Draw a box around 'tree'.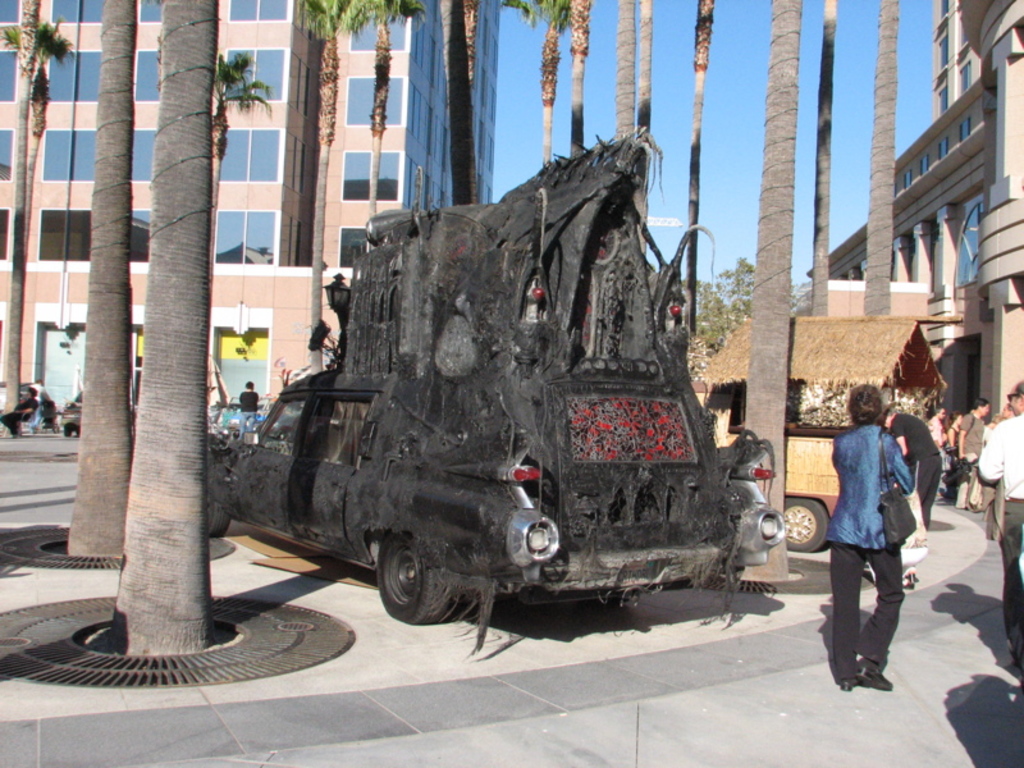
[left=343, top=0, right=426, bottom=257].
